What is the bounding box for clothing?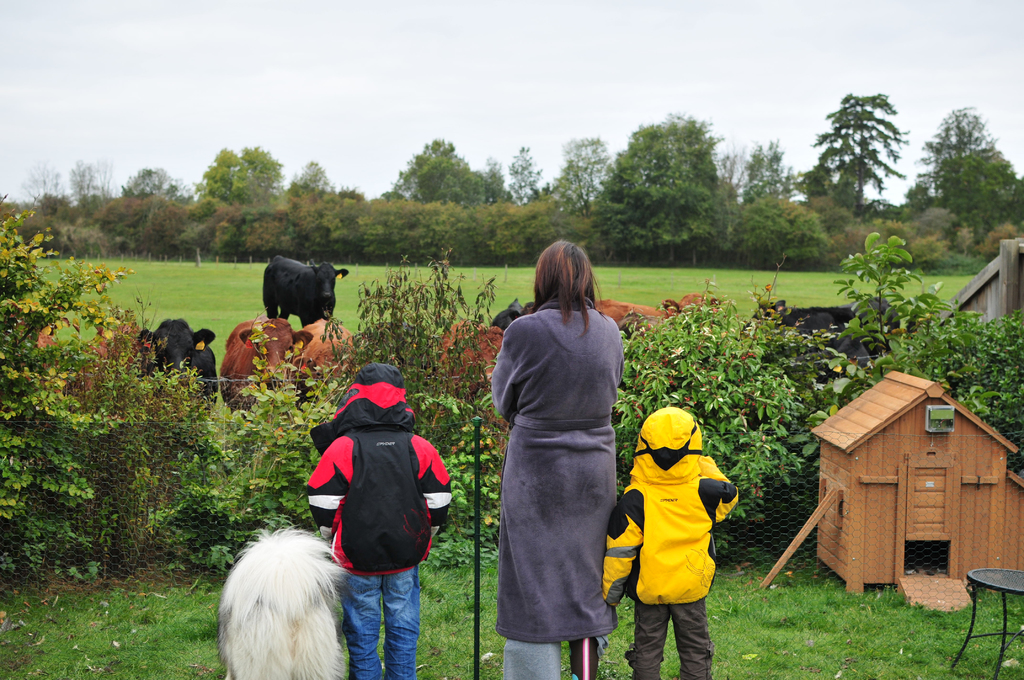
[492,278,638,649].
